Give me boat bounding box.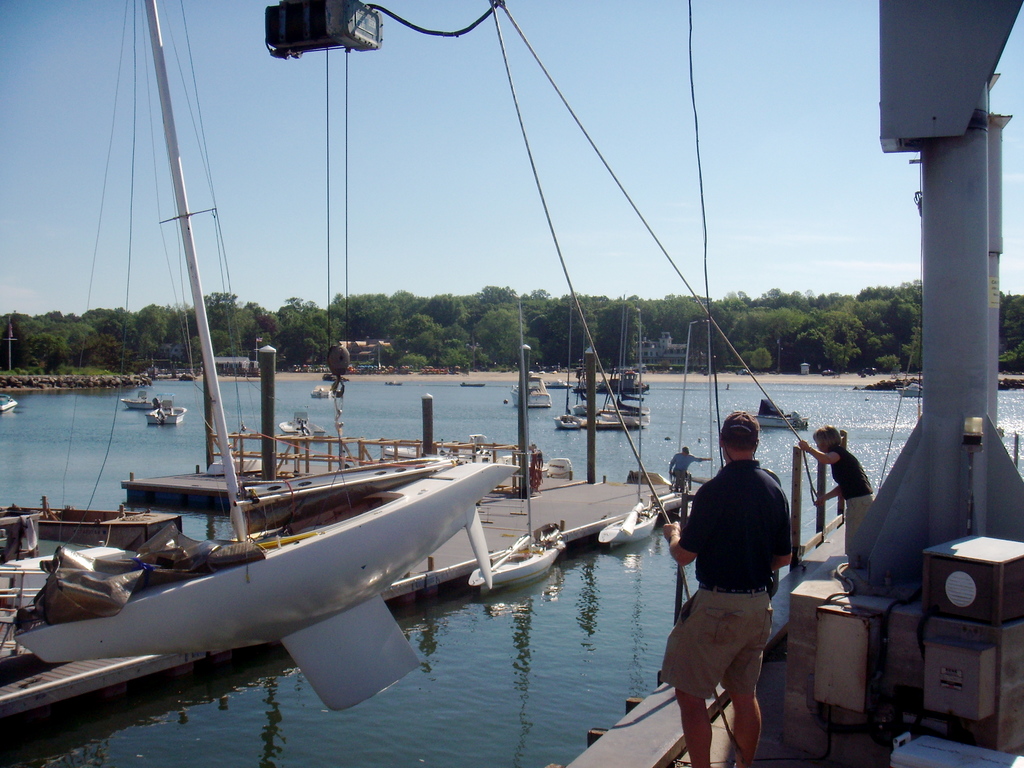
<region>0, 396, 15, 416</region>.
